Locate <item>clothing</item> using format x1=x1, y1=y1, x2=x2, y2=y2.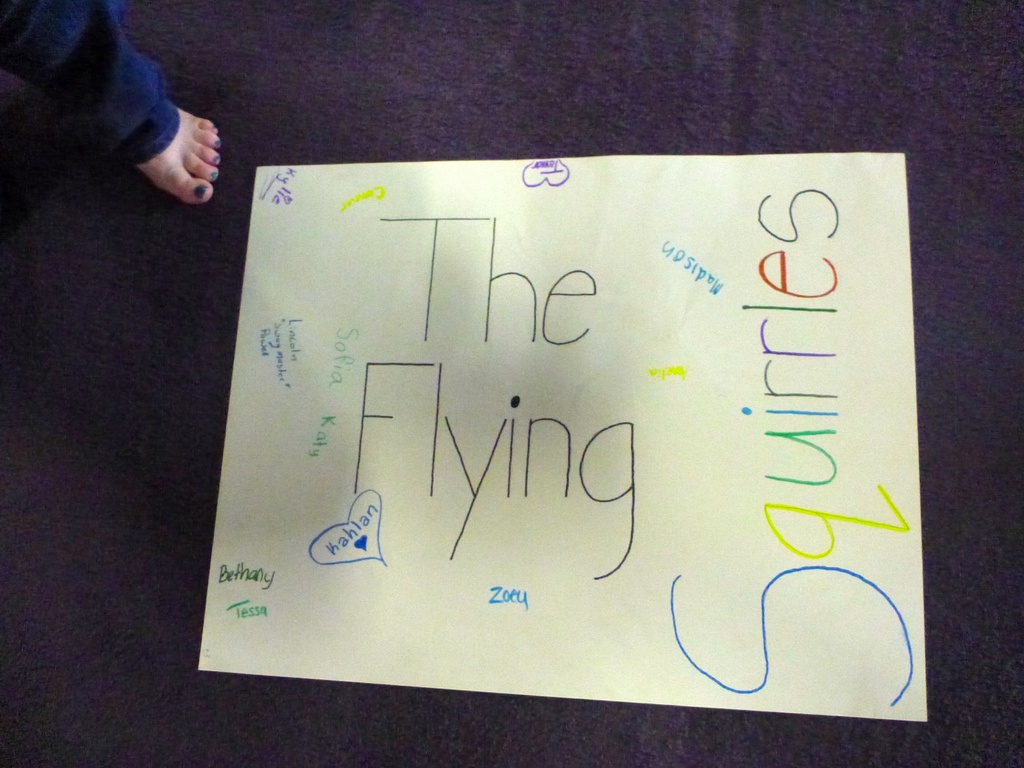
x1=0, y1=0, x2=178, y2=165.
